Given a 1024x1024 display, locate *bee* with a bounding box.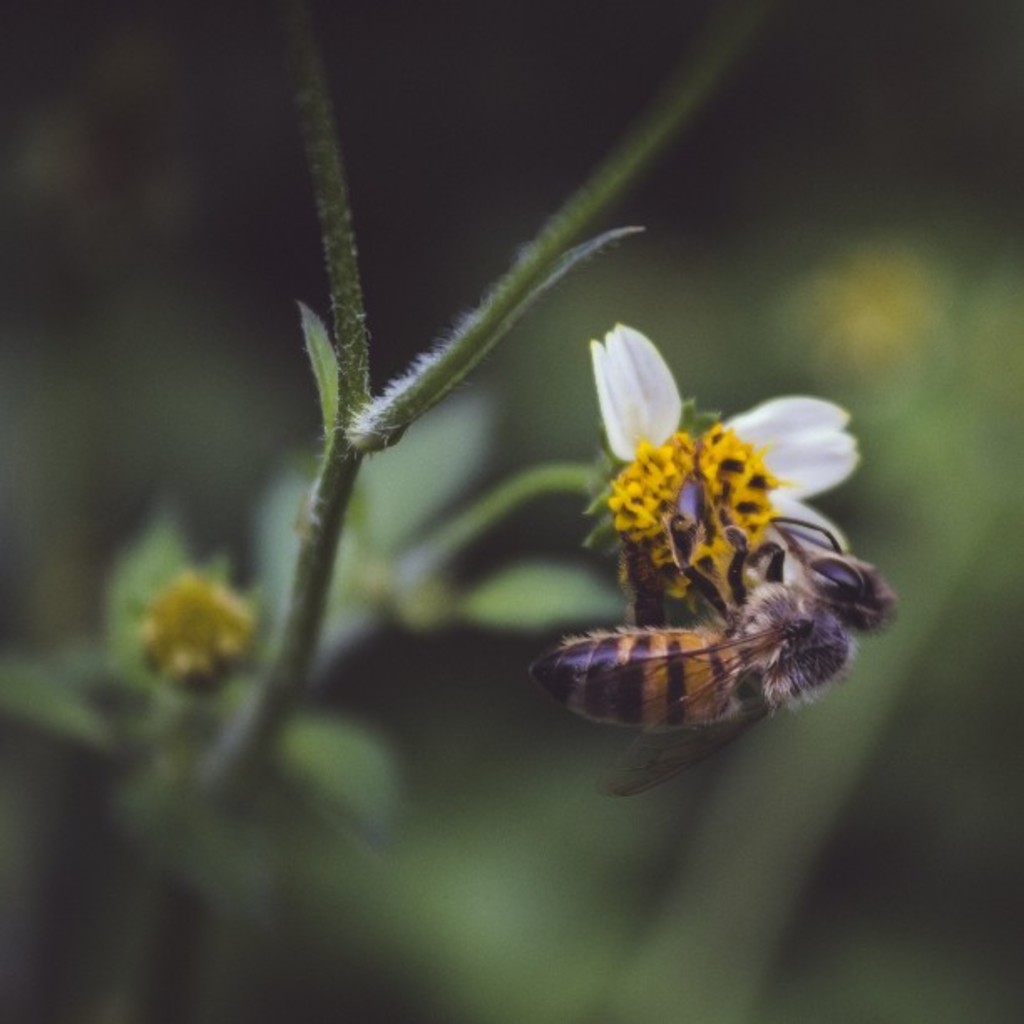
Located: 539 587 852 780.
